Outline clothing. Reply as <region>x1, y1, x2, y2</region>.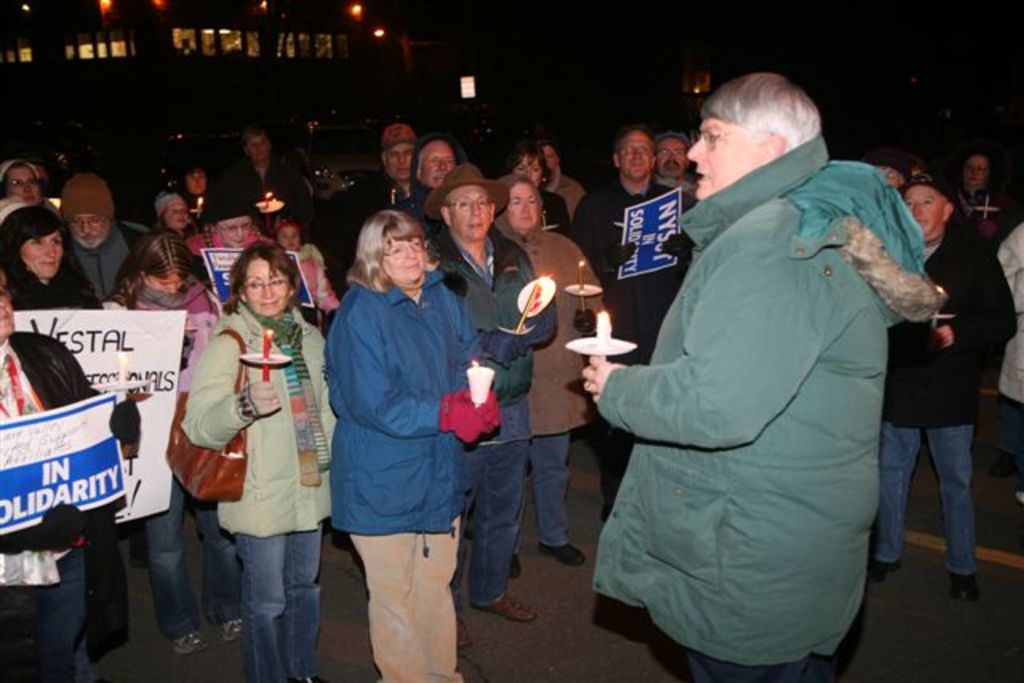
<region>0, 333, 141, 681</region>.
